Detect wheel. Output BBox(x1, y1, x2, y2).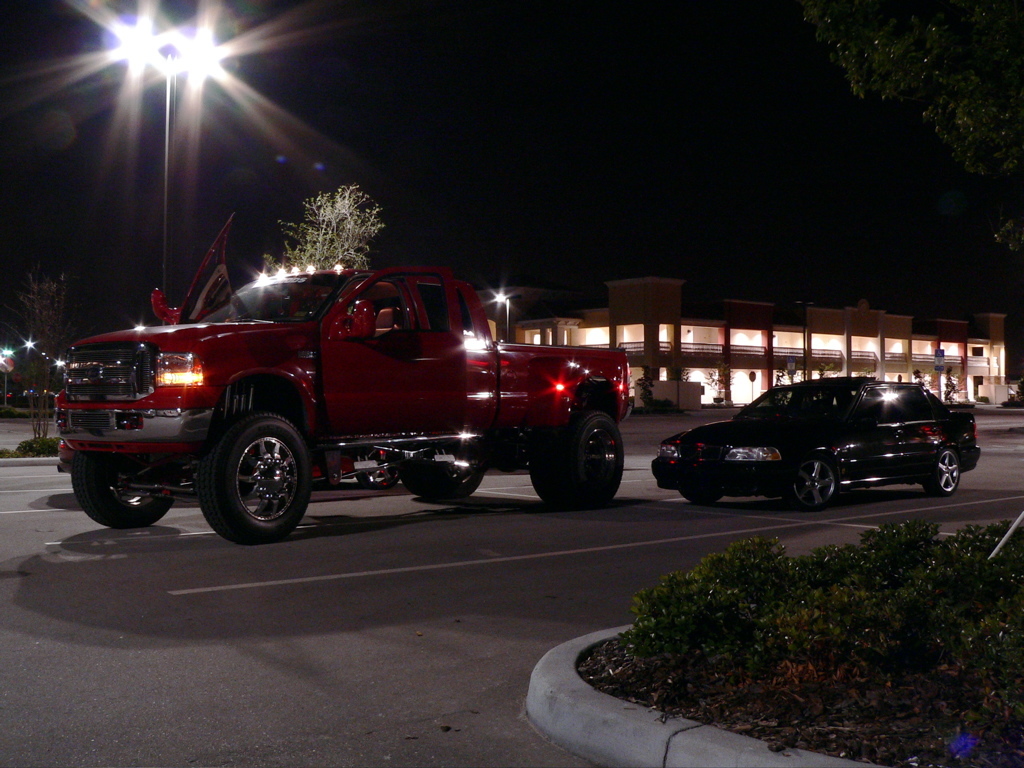
BBox(922, 447, 960, 497).
